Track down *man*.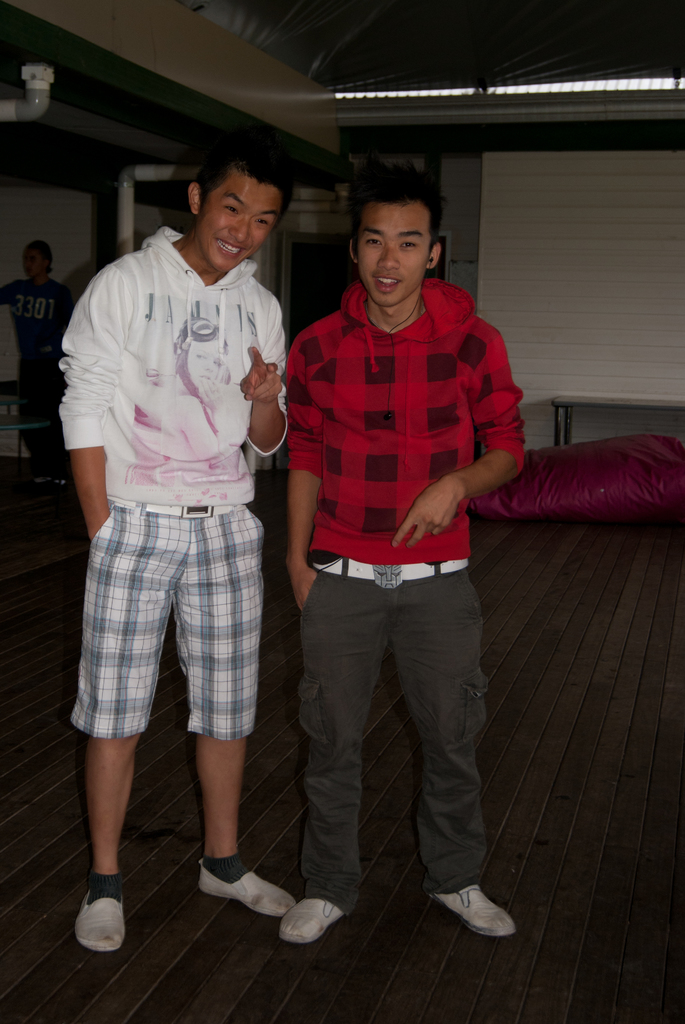
Tracked to <box>0,246,58,423</box>.
